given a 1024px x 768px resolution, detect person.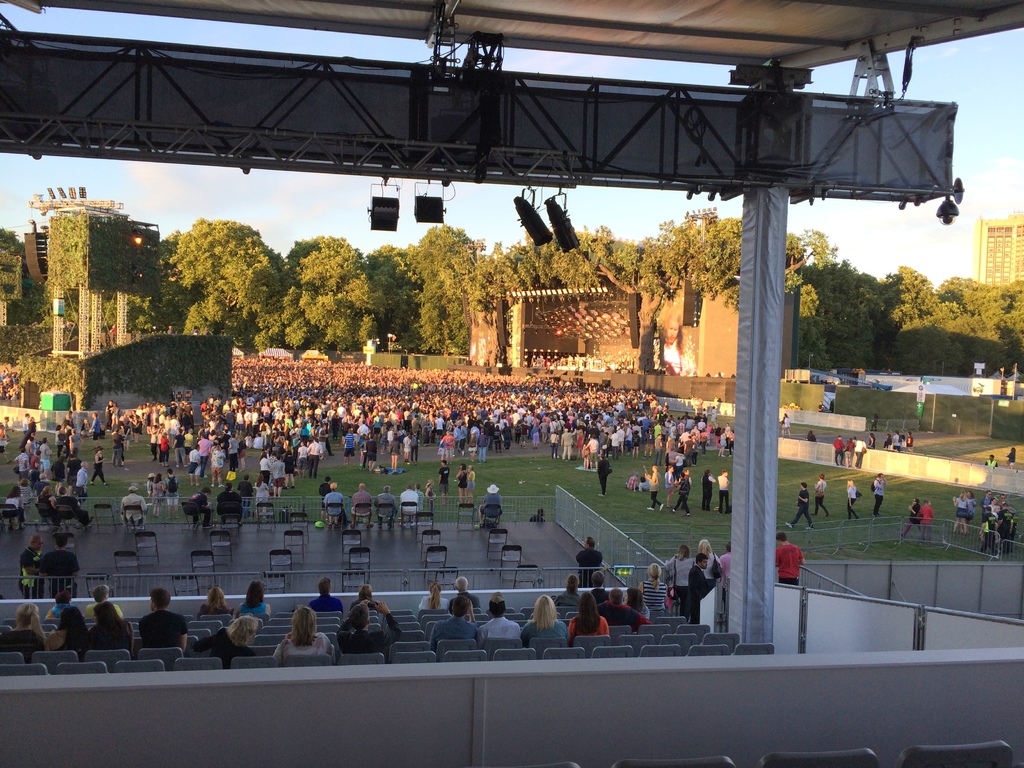
bbox(980, 452, 997, 475).
